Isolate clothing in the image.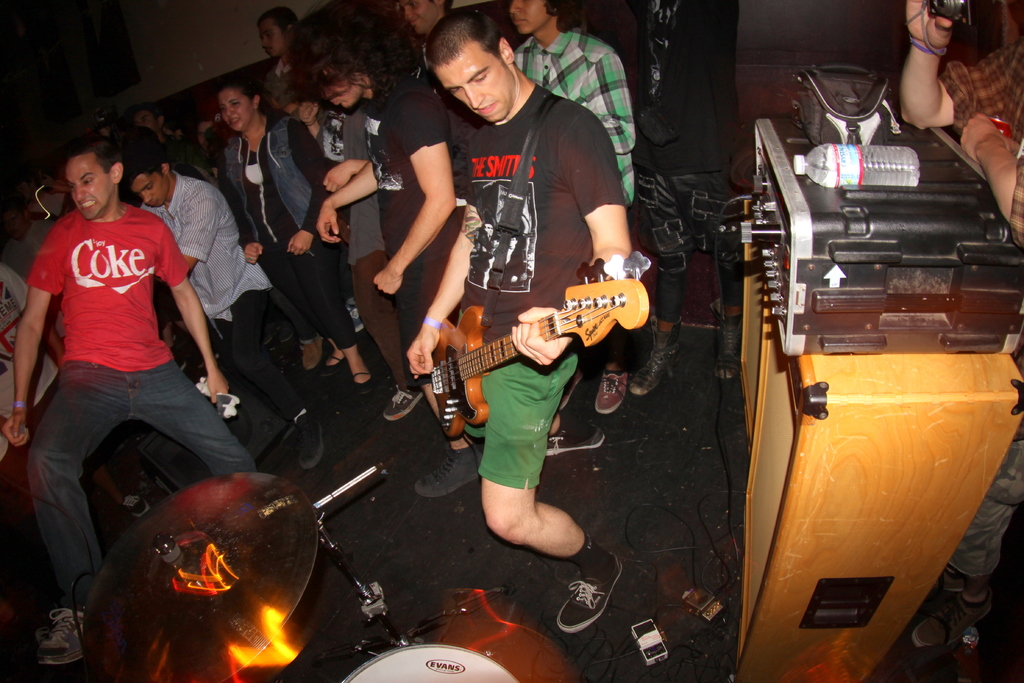
Isolated region: Rect(23, 135, 230, 593).
